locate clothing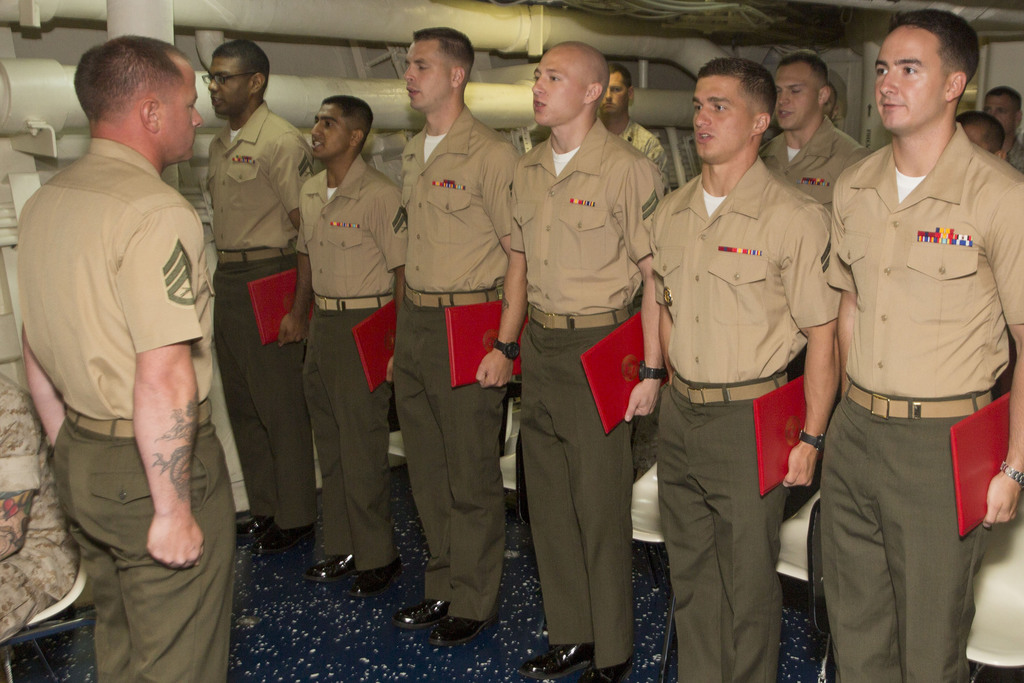
20,142,241,682
